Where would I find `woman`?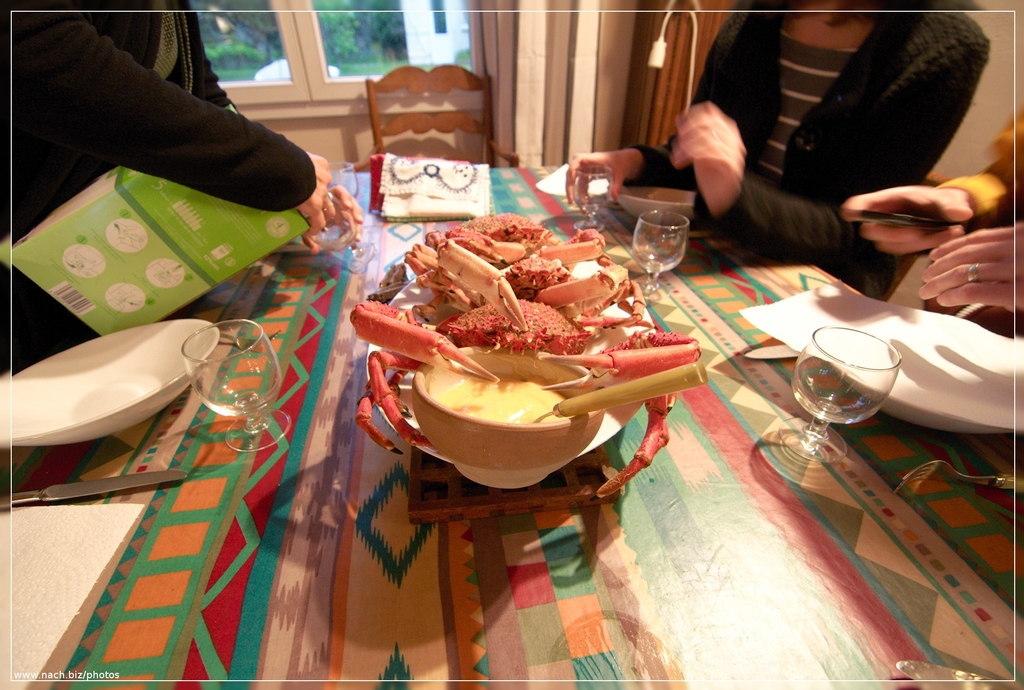
At bbox=[848, 117, 1023, 338].
